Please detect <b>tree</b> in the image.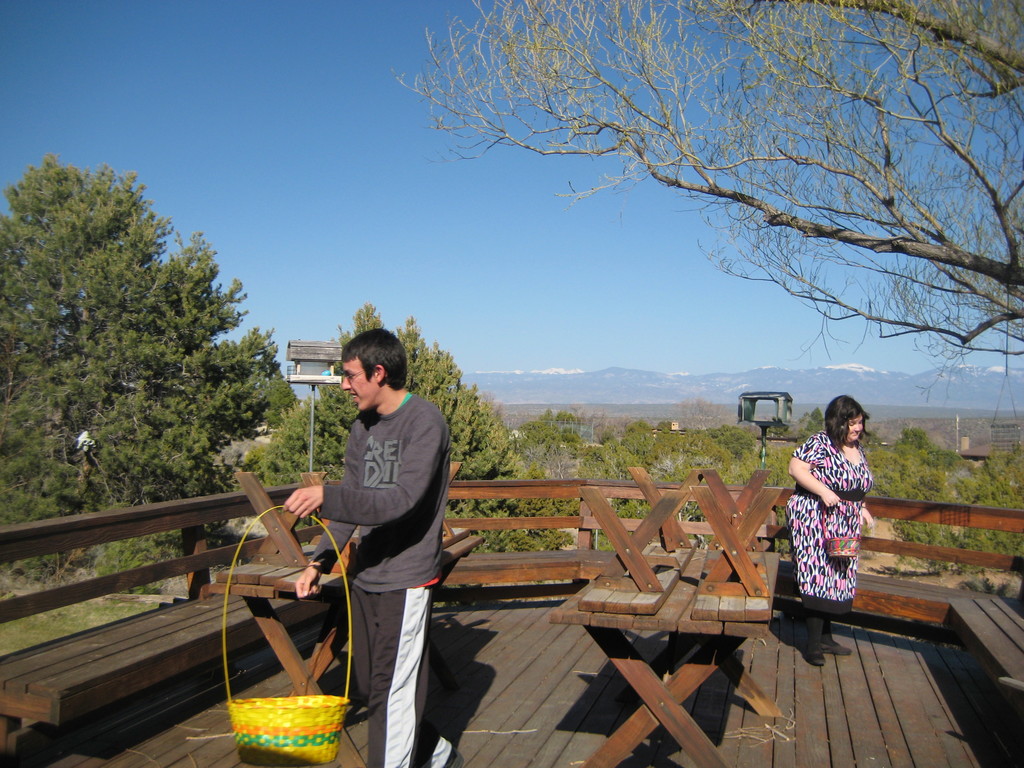
18, 149, 250, 499.
